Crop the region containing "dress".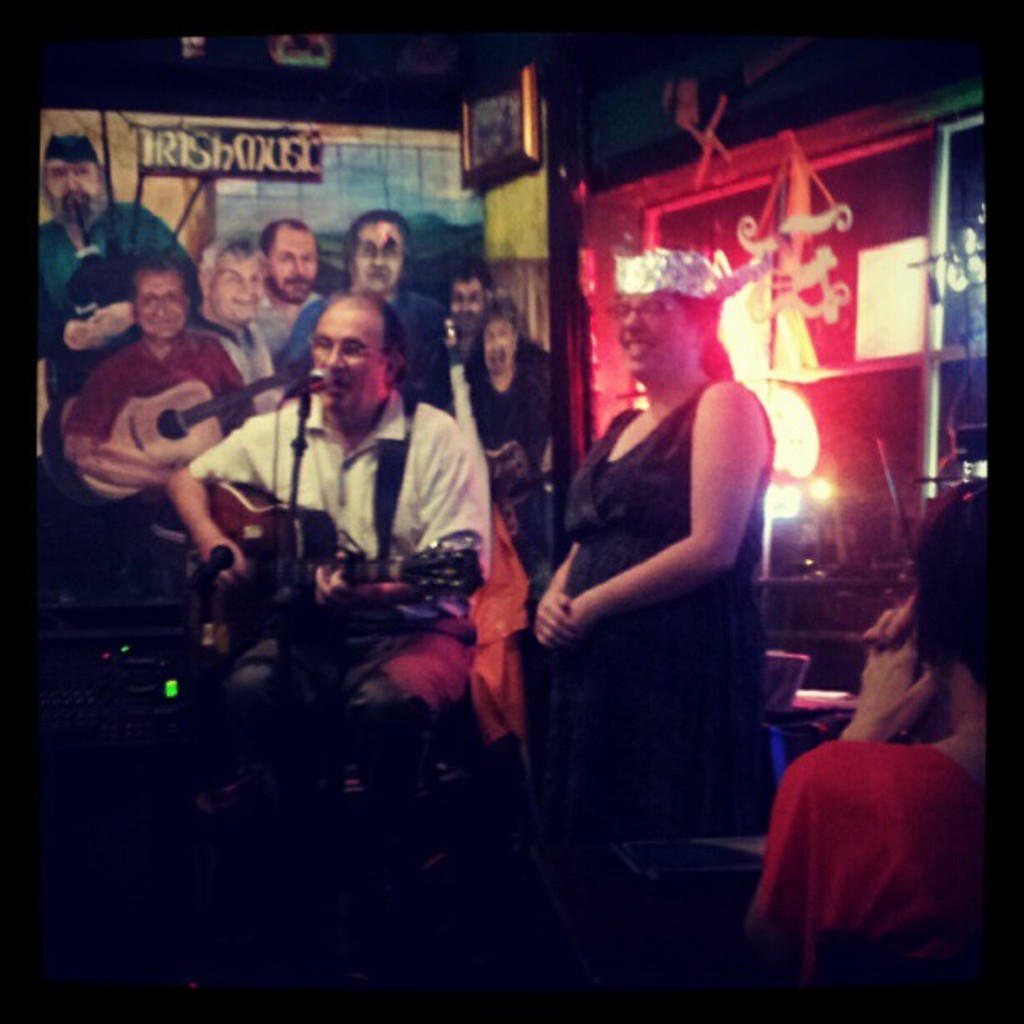
Crop region: 532,371,780,835.
